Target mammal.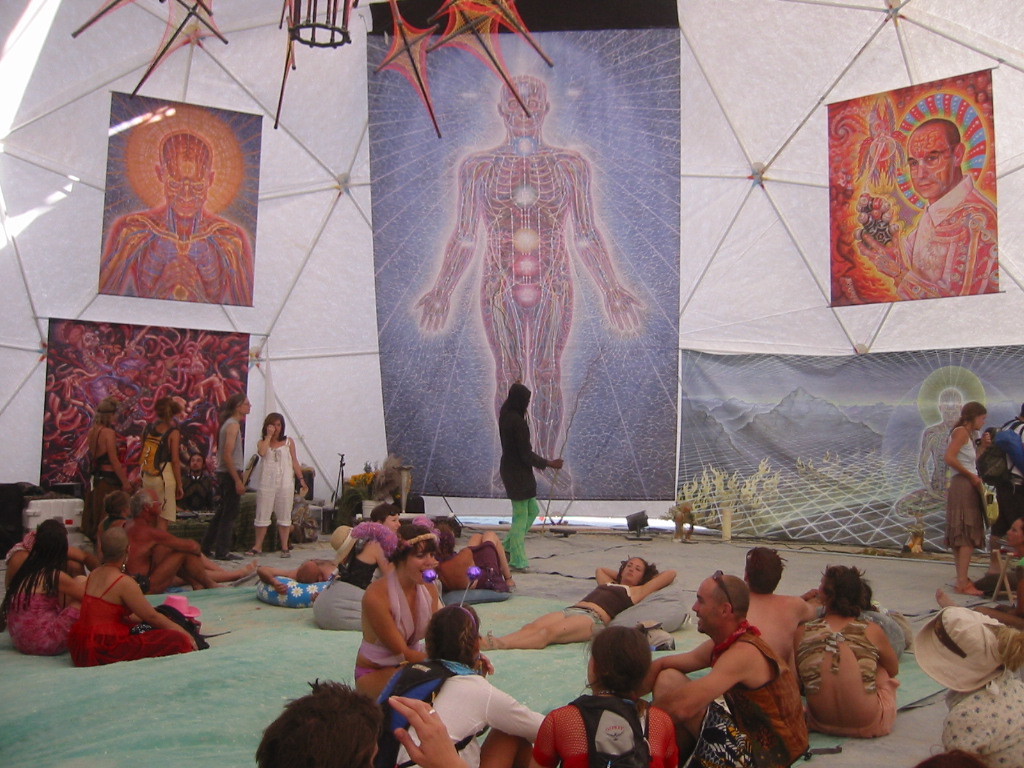
Target region: region(913, 604, 1023, 767).
